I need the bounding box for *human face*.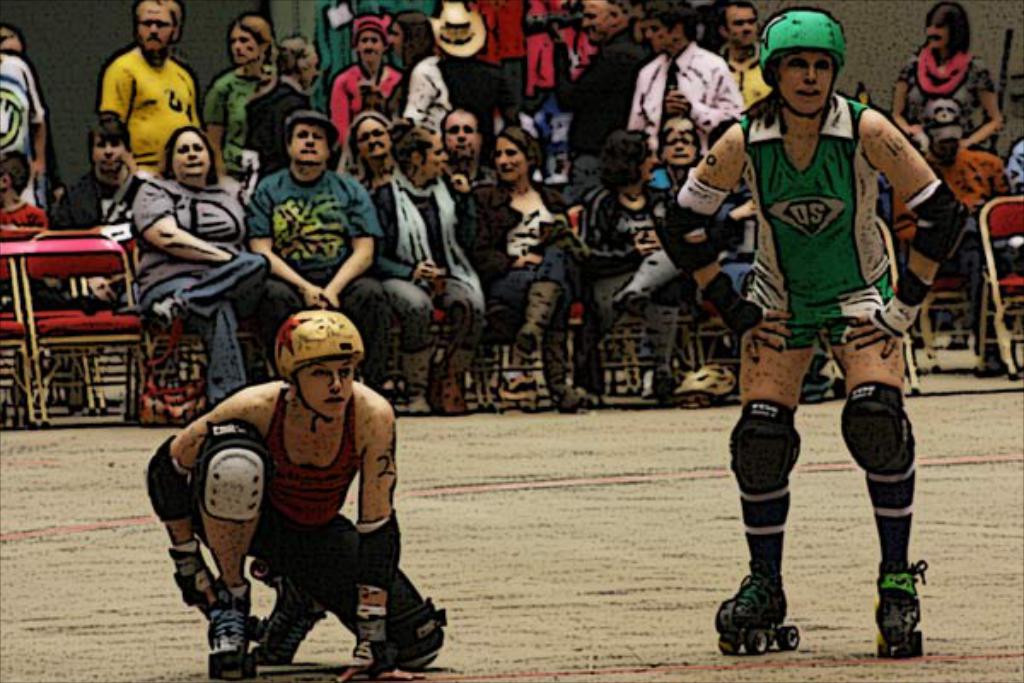
Here it is: <bbox>89, 130, 128, 169</bbox>.
